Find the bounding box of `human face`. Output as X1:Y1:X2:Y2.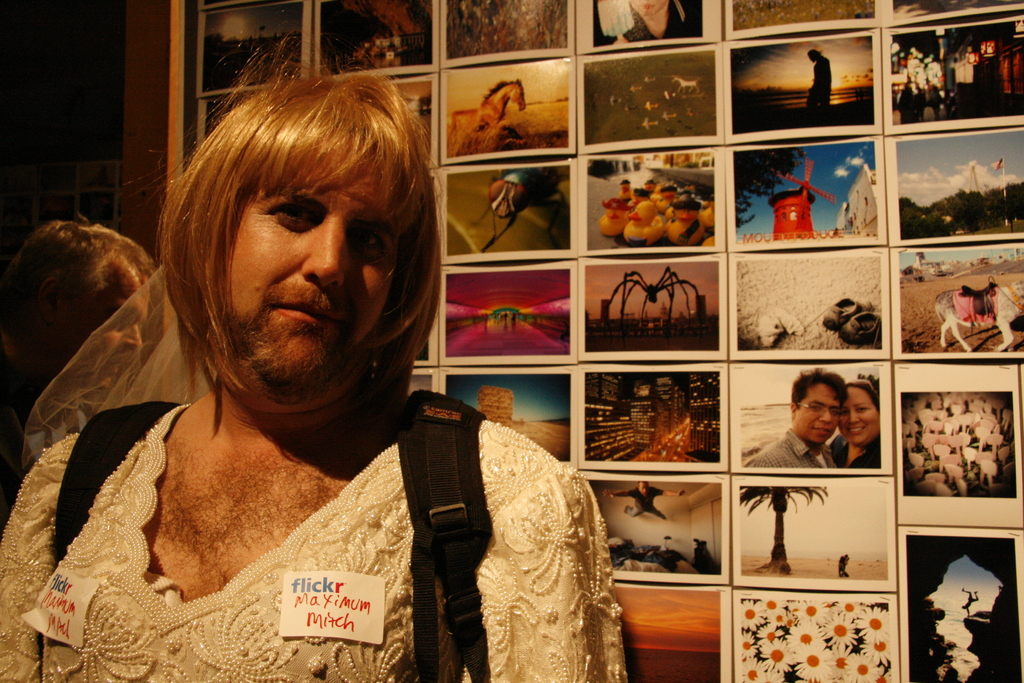
216:140:418:400.
